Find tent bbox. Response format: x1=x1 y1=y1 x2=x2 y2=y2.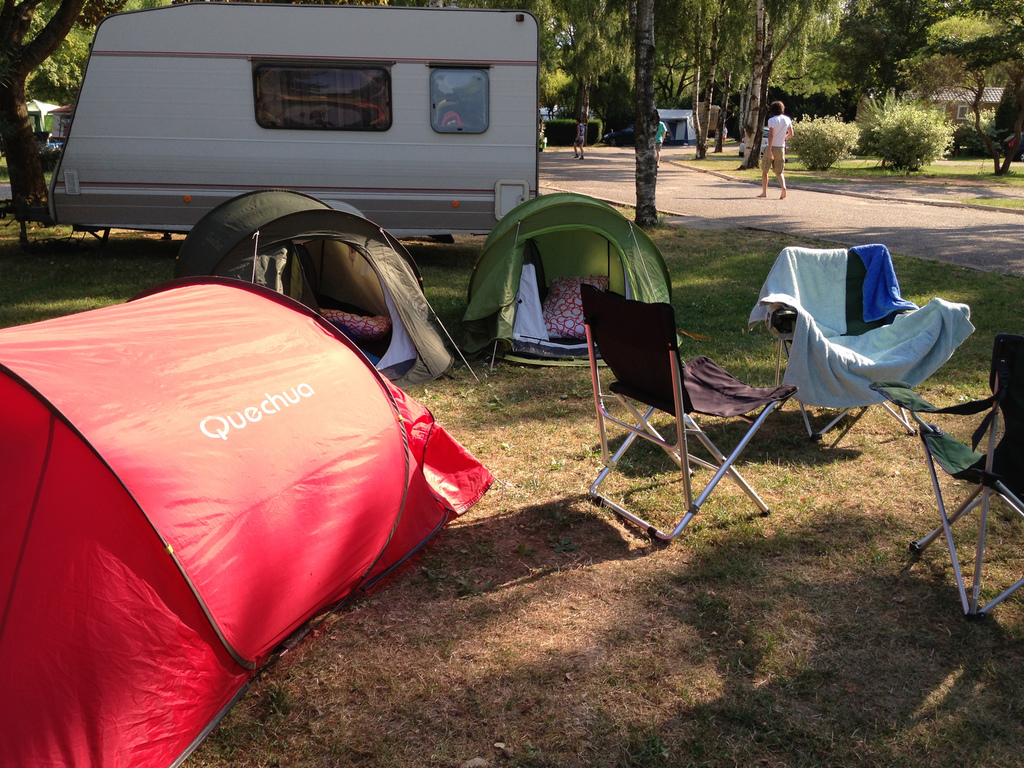
x1=30 y1=252 x2=486 y2=708.
